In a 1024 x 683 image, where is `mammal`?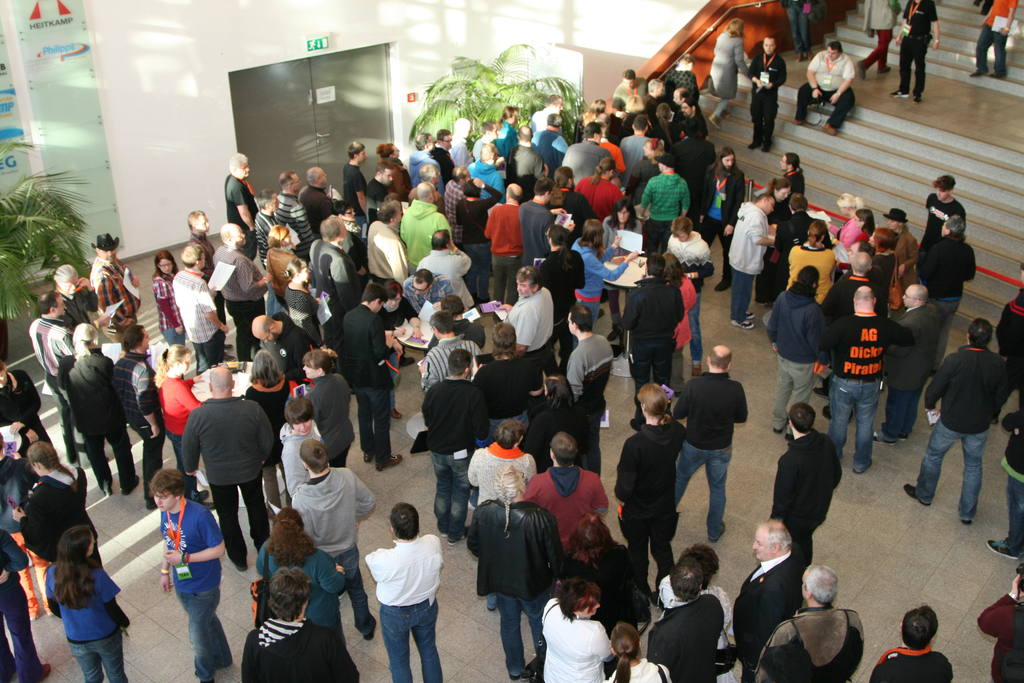
{"left": 520, "top": 177, "right": 570, "bottom": 262}.
